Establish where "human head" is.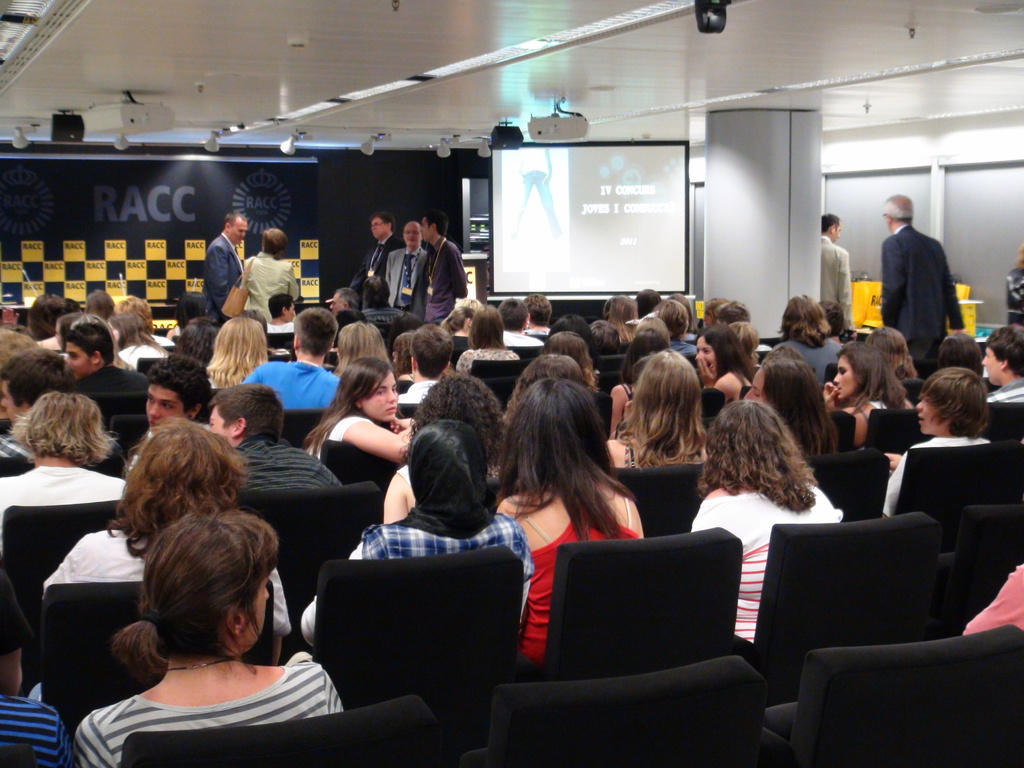
Established at rect(518, 288, 550, 324).
